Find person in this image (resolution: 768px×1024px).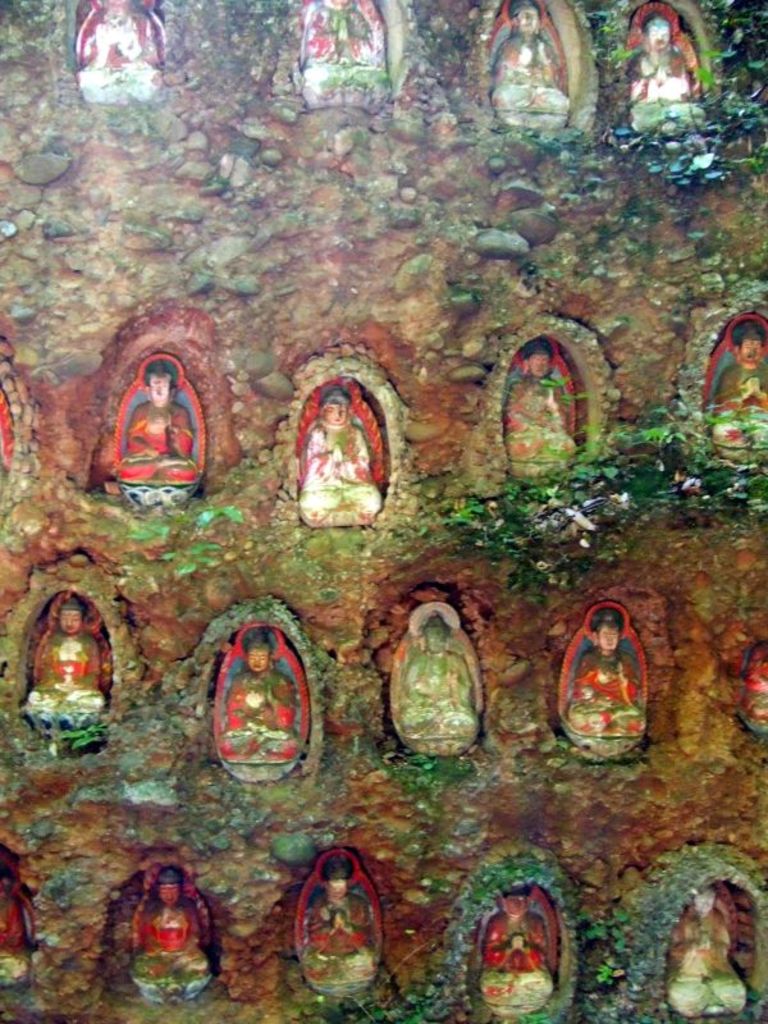
rect(703, 317, 767, 447).
